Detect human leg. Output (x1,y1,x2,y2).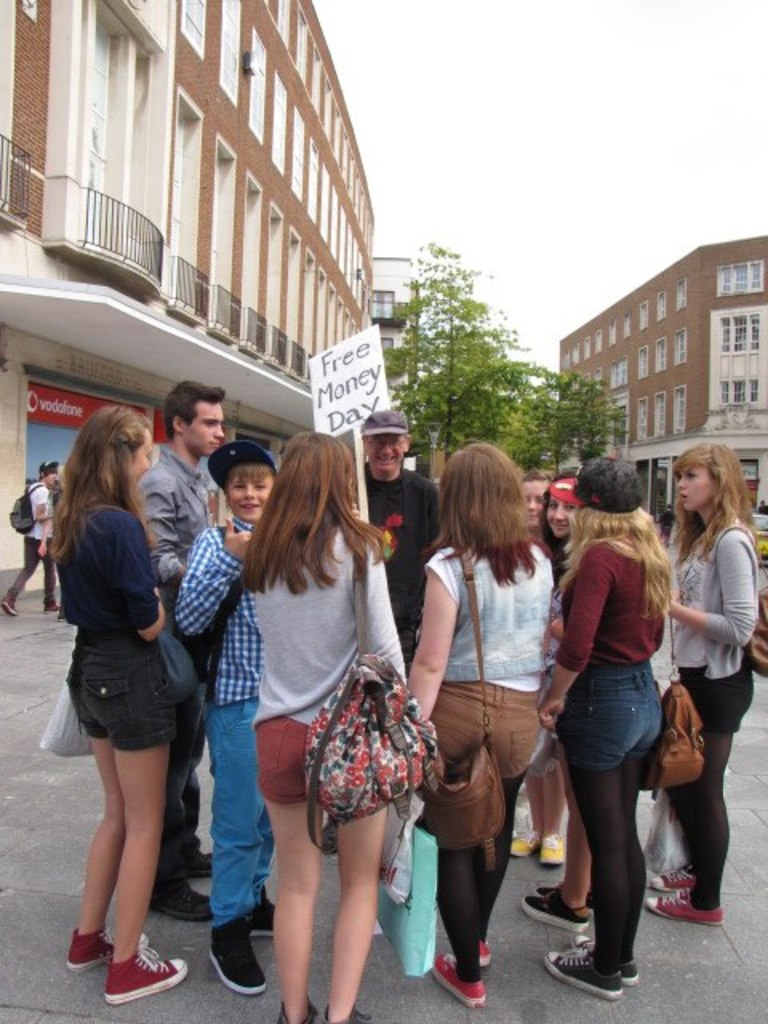
(544,755,632,1000).
